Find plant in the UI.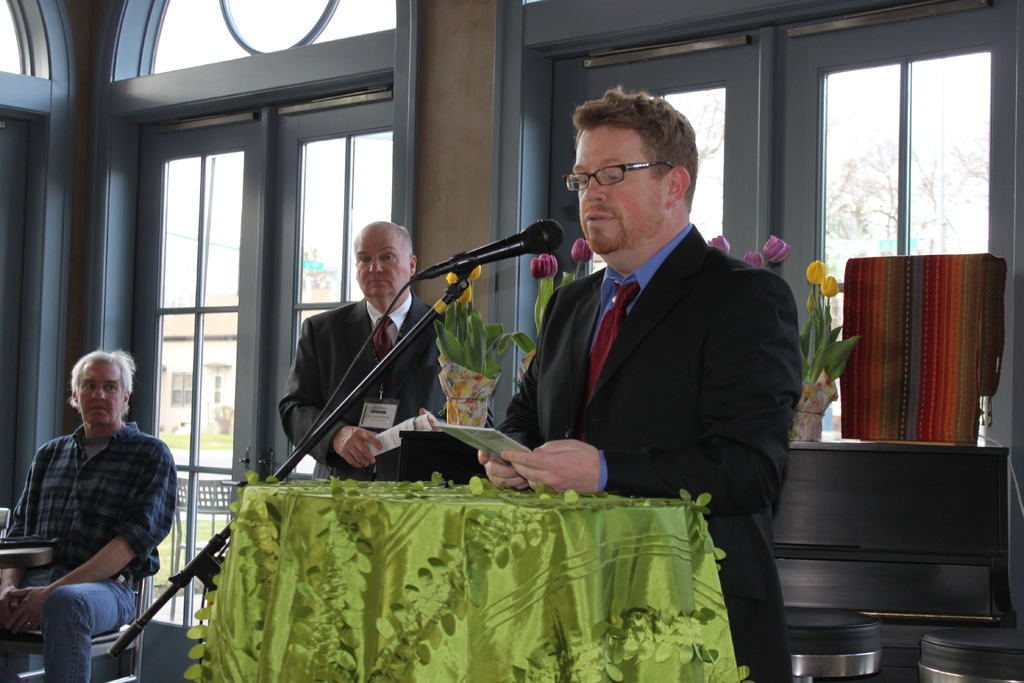
UI element at bbox(518, 229, 596, 356).
